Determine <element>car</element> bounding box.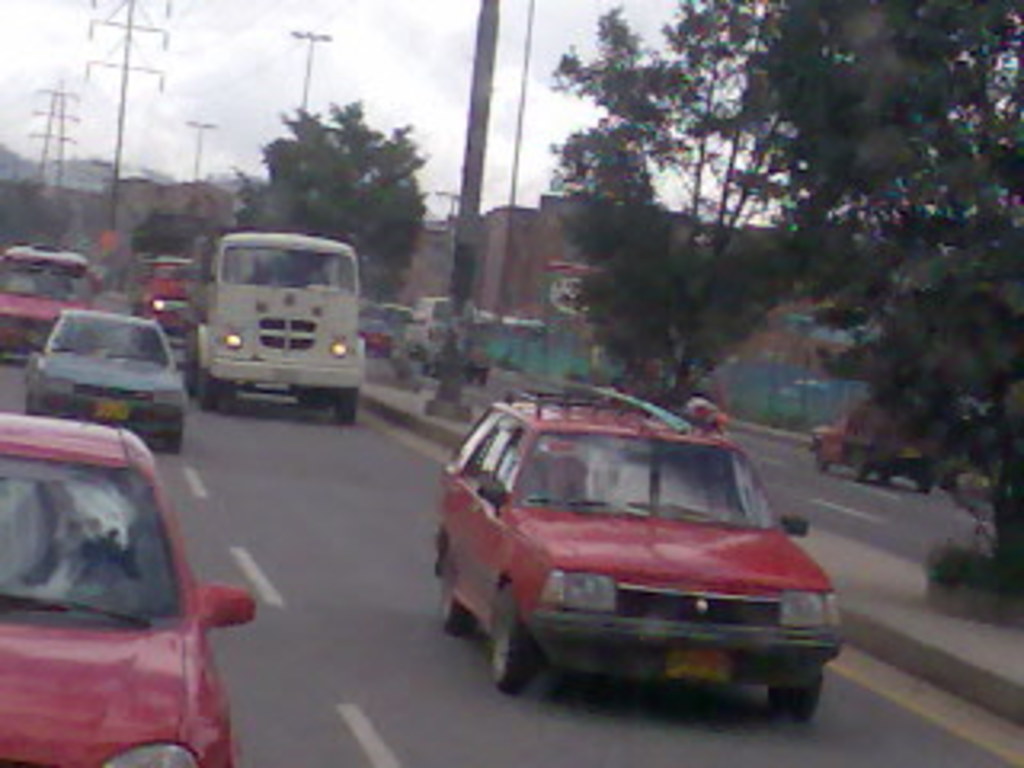
Determined: 22, 307, 189, 451.
